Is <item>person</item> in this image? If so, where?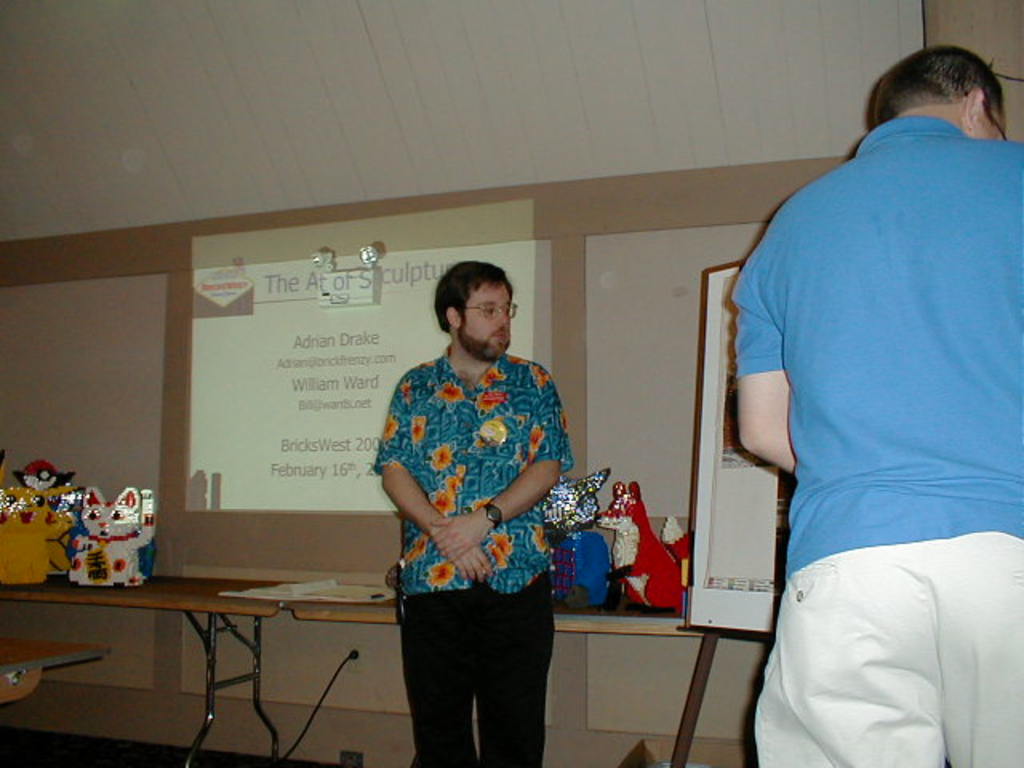
Yes, at bbox=[741, 43, 1016, 766].
